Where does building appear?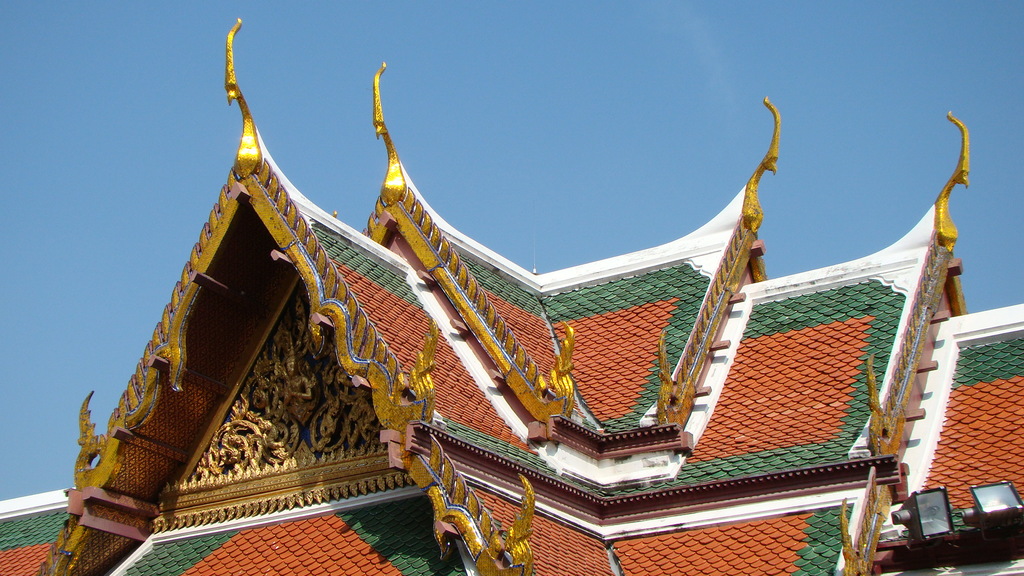
Appears at <region>0, 19, 1023, 575</region>.
